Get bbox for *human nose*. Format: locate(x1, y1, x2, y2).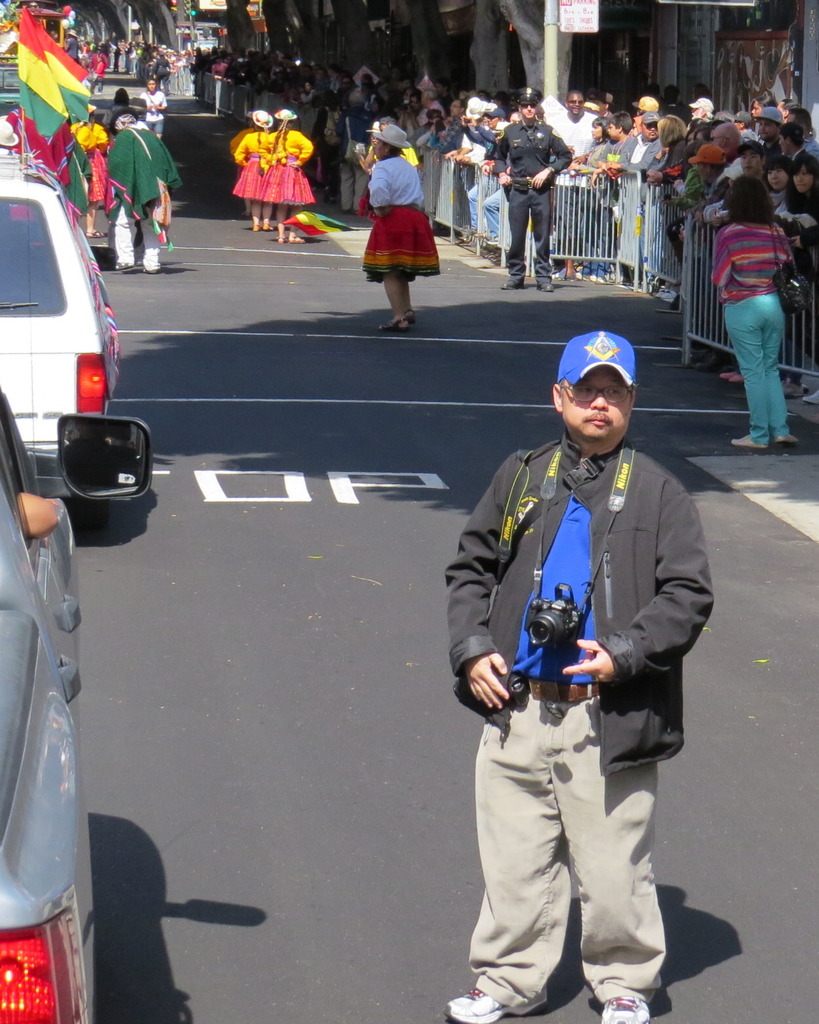
locate(649, 125, 654, 131).
